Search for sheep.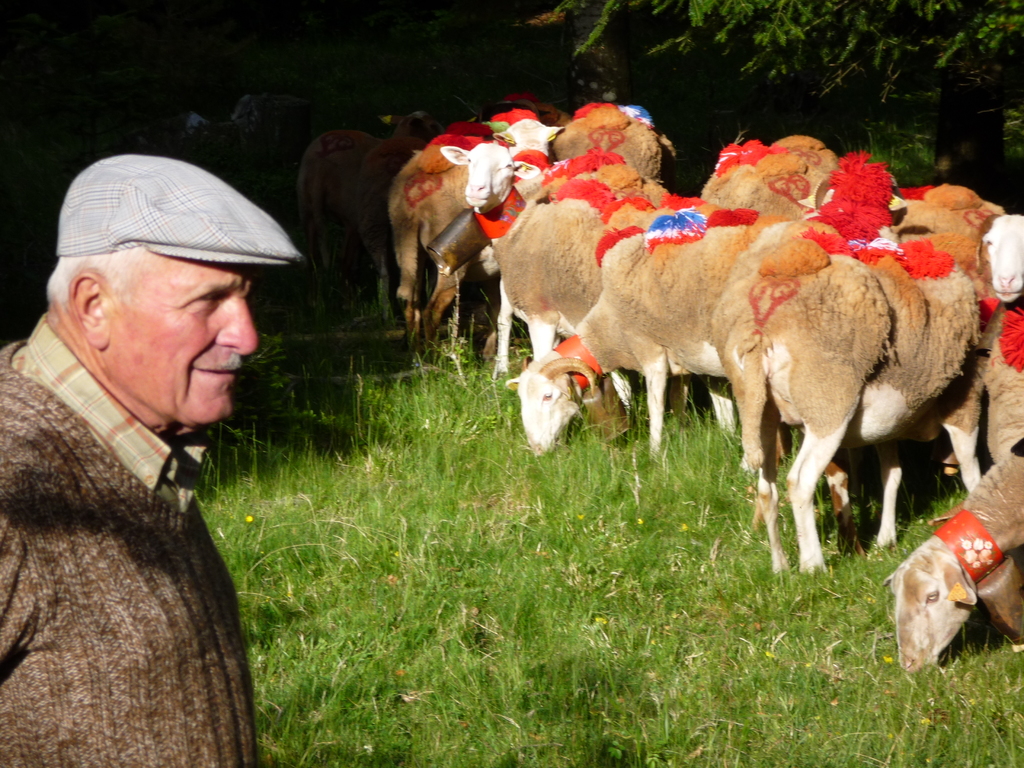
Found at 881:436:1023:675.
